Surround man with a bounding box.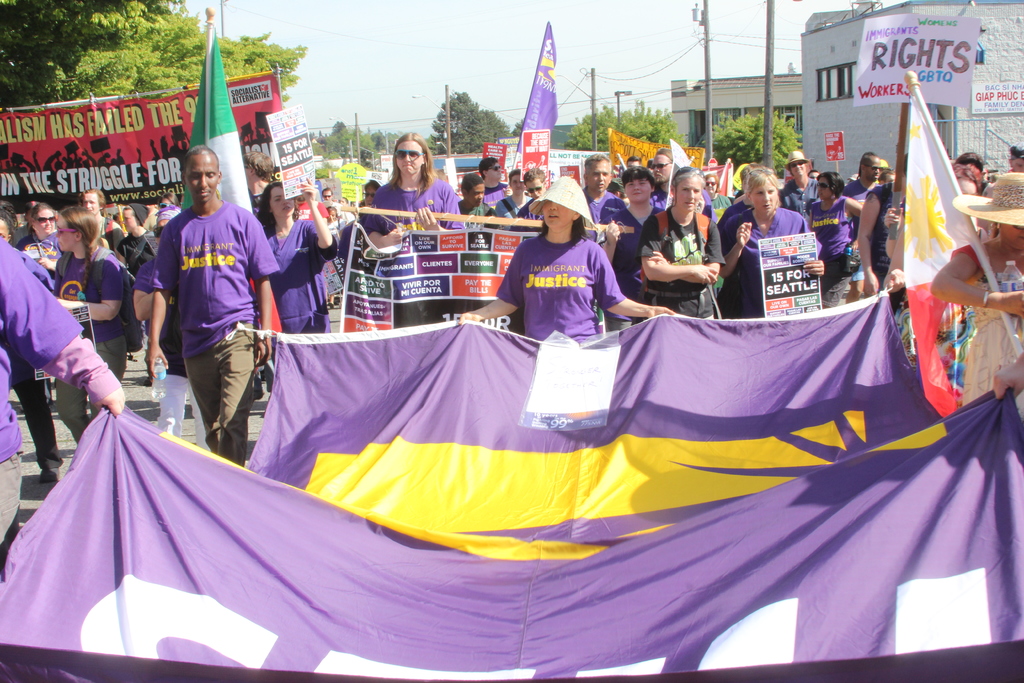
<region>146, 145, 270, 468</region>.
